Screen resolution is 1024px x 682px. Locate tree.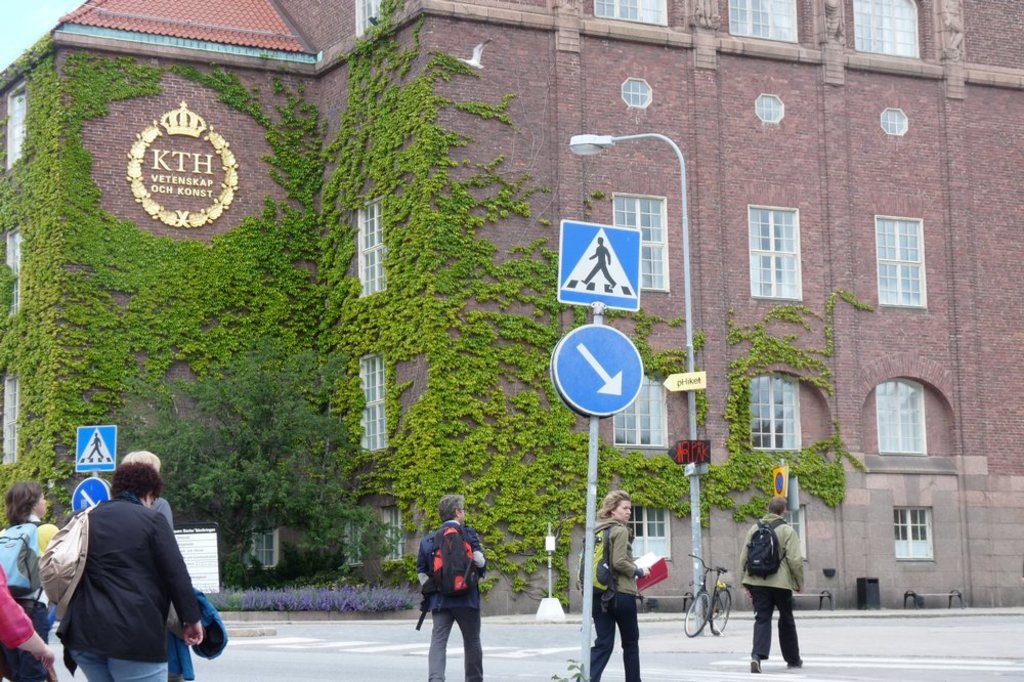
[left=129, top=345, right=400, bottom=585].
